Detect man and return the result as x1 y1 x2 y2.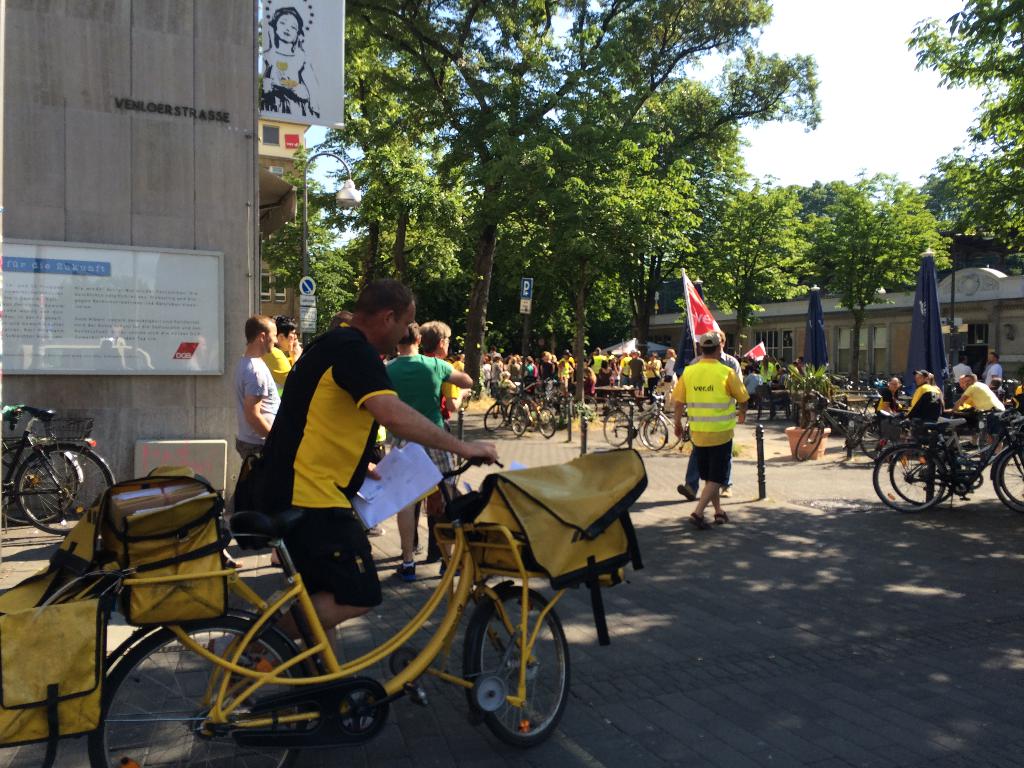
675 328 744 501.
